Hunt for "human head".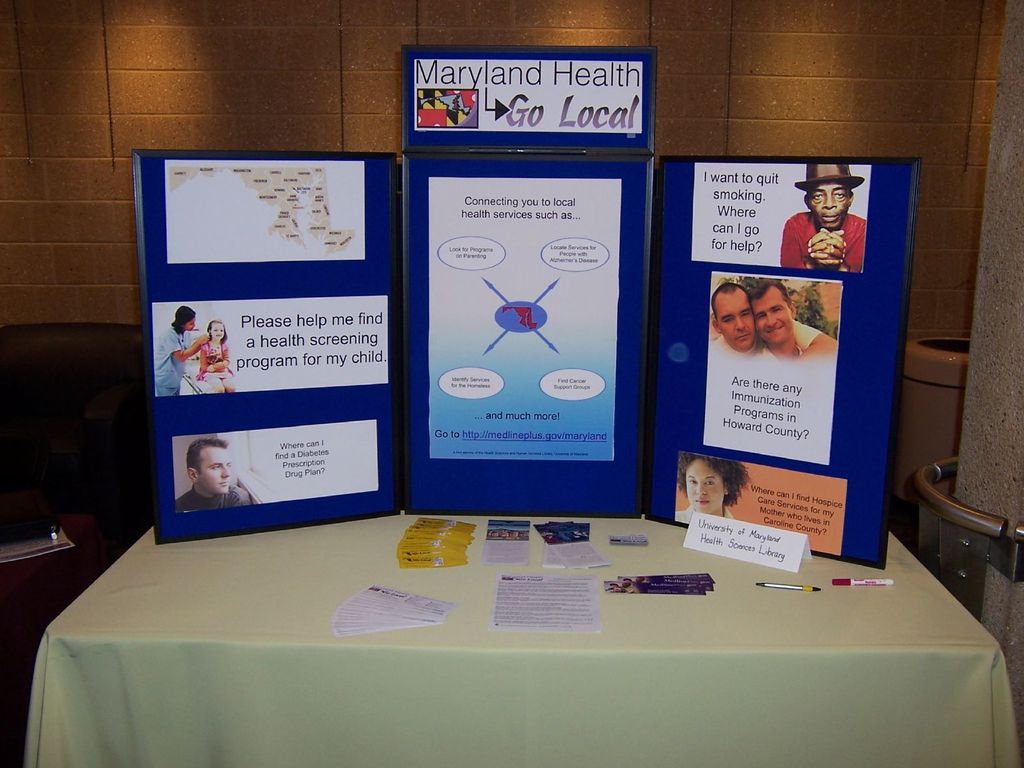
Hunted down at 184,442,232,499.
